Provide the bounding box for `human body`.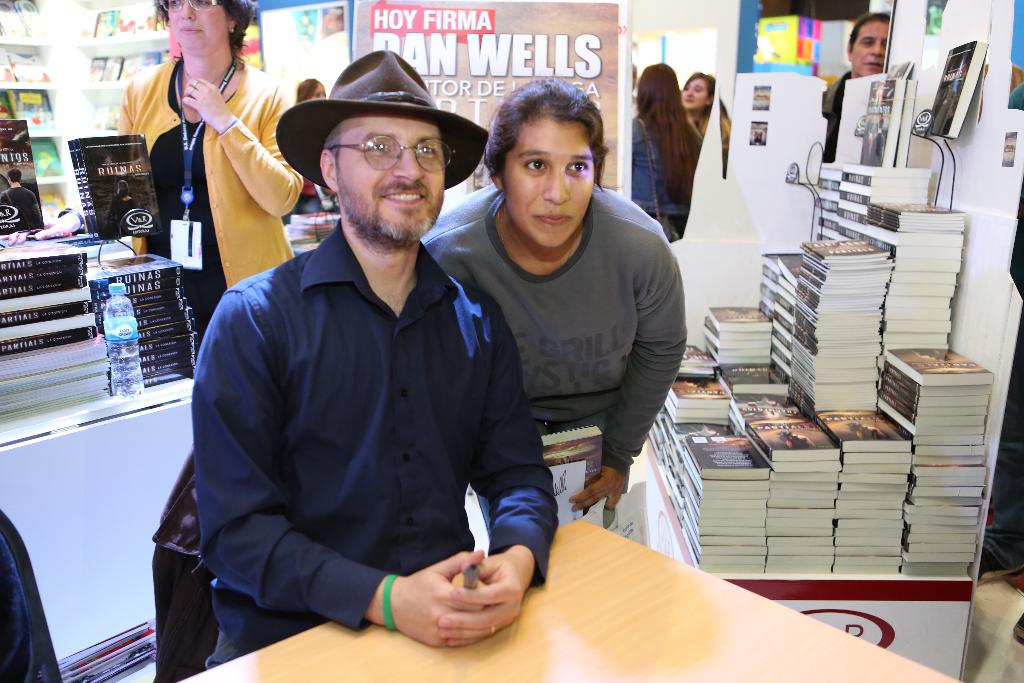
BBox(421, 80, 687, 531).
